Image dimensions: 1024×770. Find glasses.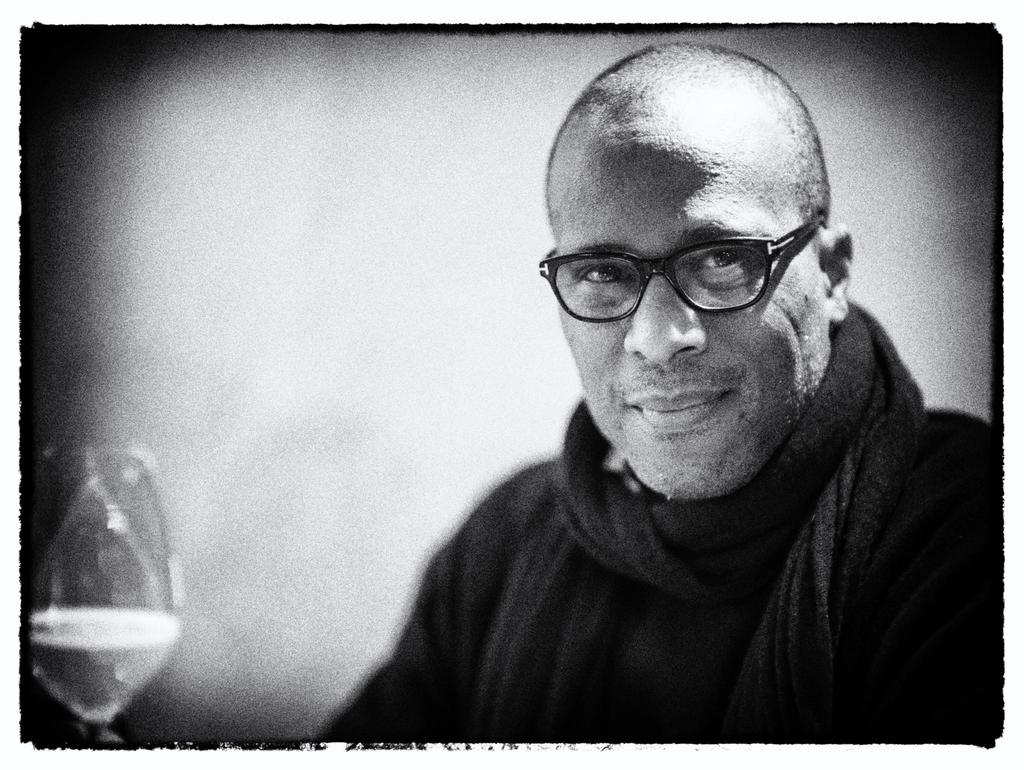
(520,209,817,330).
